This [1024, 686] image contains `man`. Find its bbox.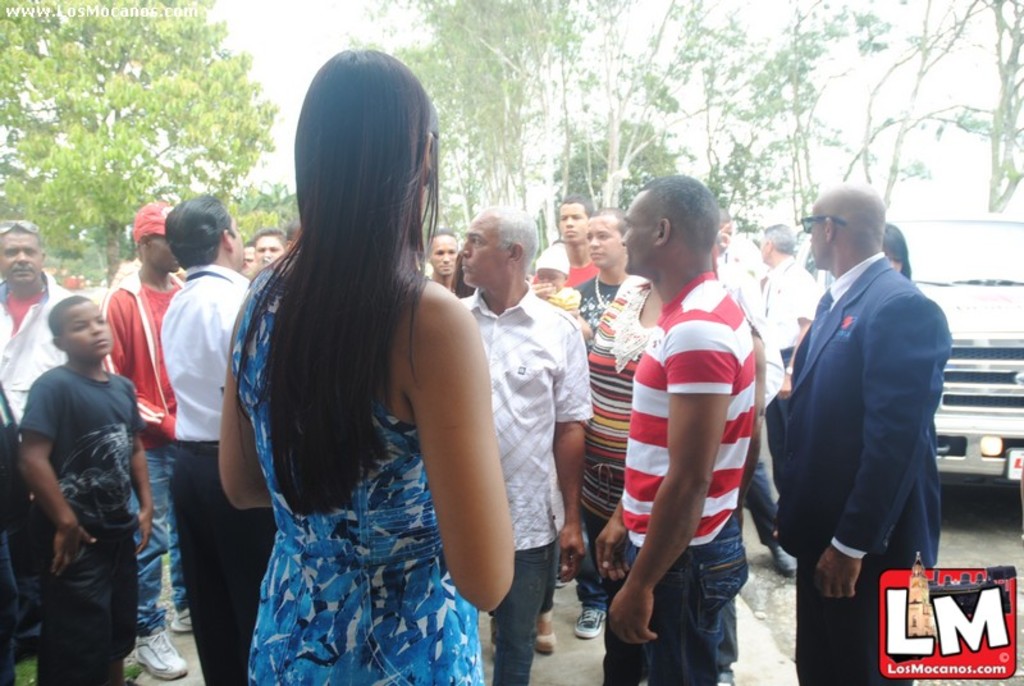
Rect(163, 186, 293, 685).
